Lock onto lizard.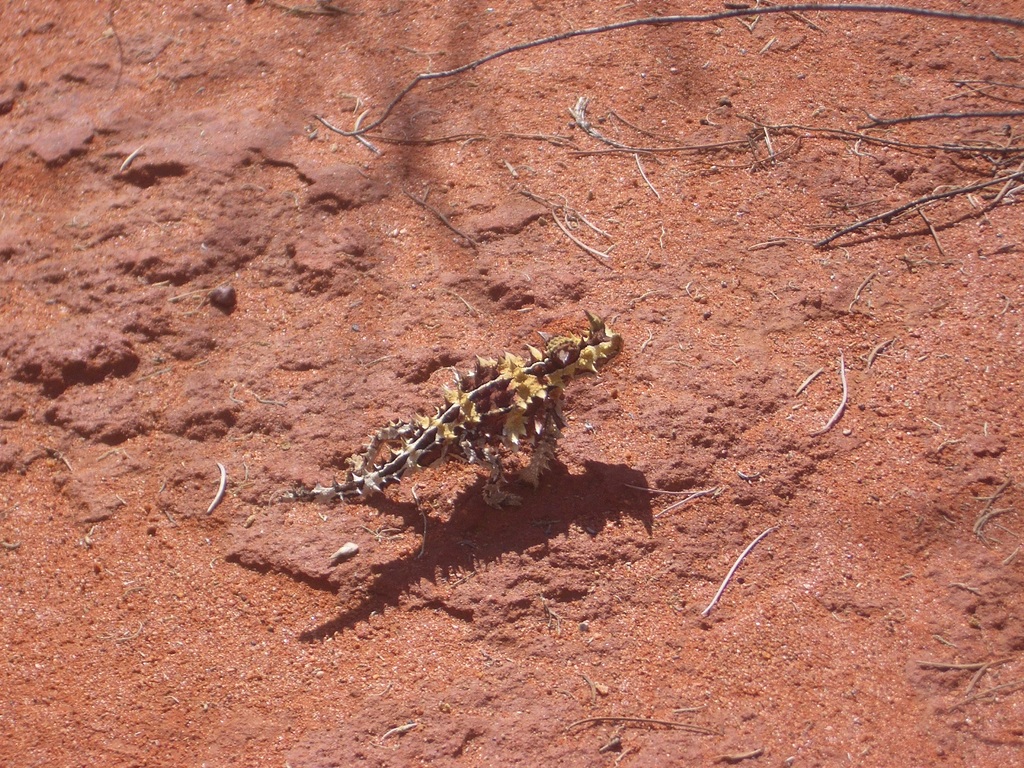
Locked: (x1=277, y1=305, x2=623, y2=505).
